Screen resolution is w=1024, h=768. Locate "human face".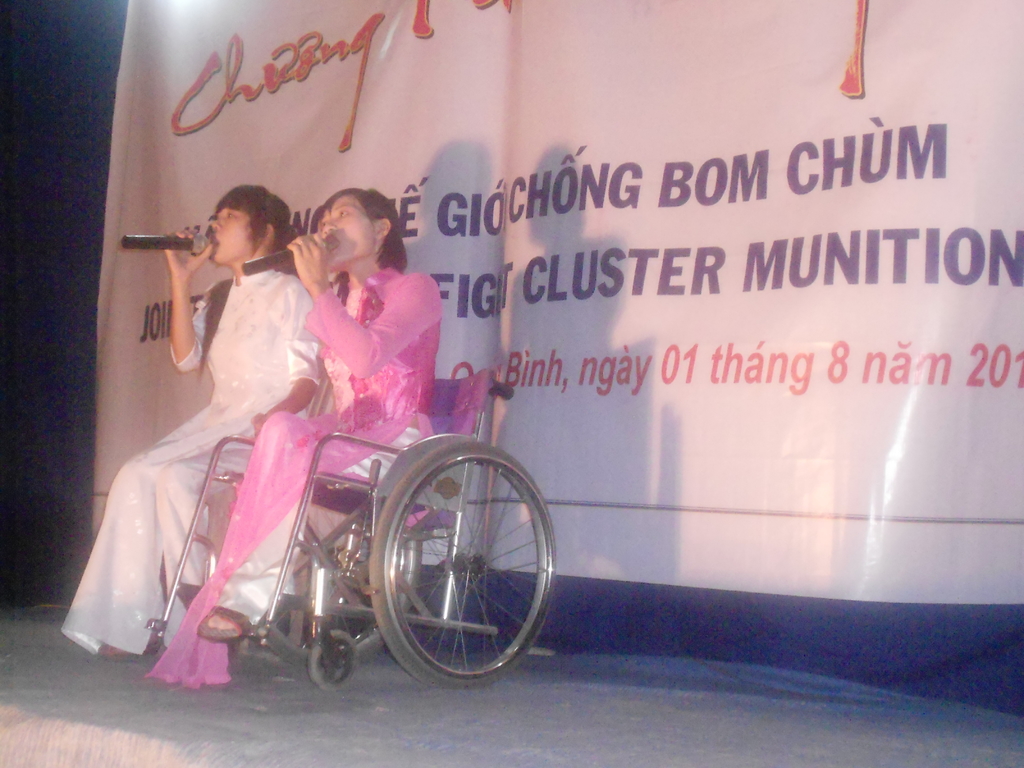
l=212, t=207, r=257, b=264.
